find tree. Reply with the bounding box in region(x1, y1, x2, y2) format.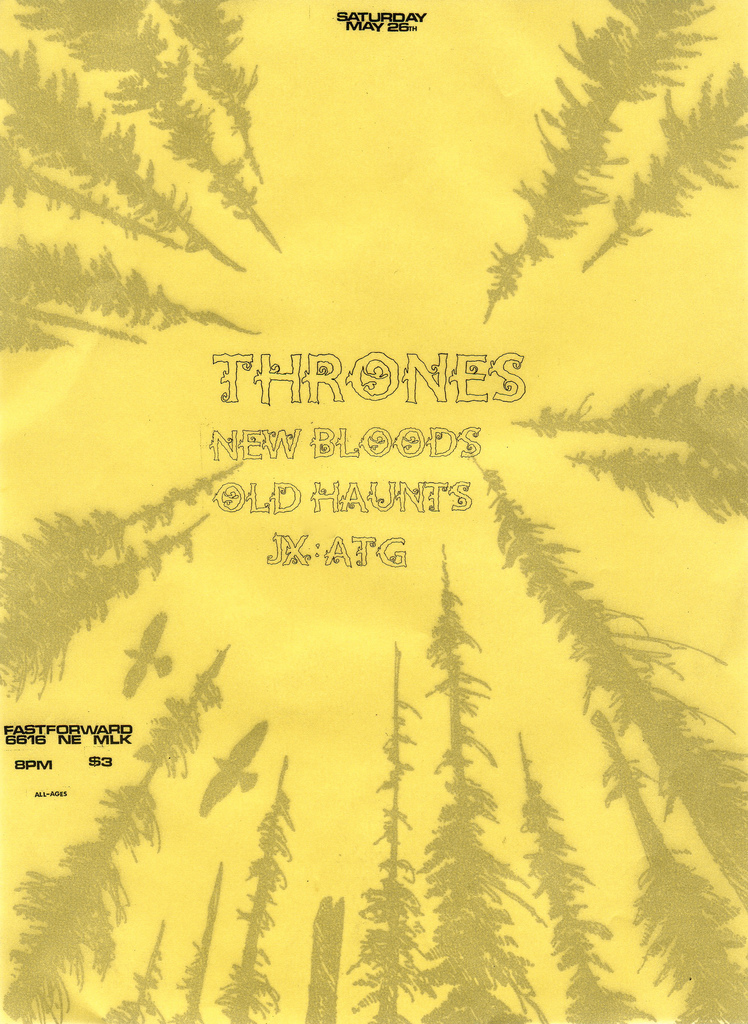
region(165, 865, 225, 1023).
